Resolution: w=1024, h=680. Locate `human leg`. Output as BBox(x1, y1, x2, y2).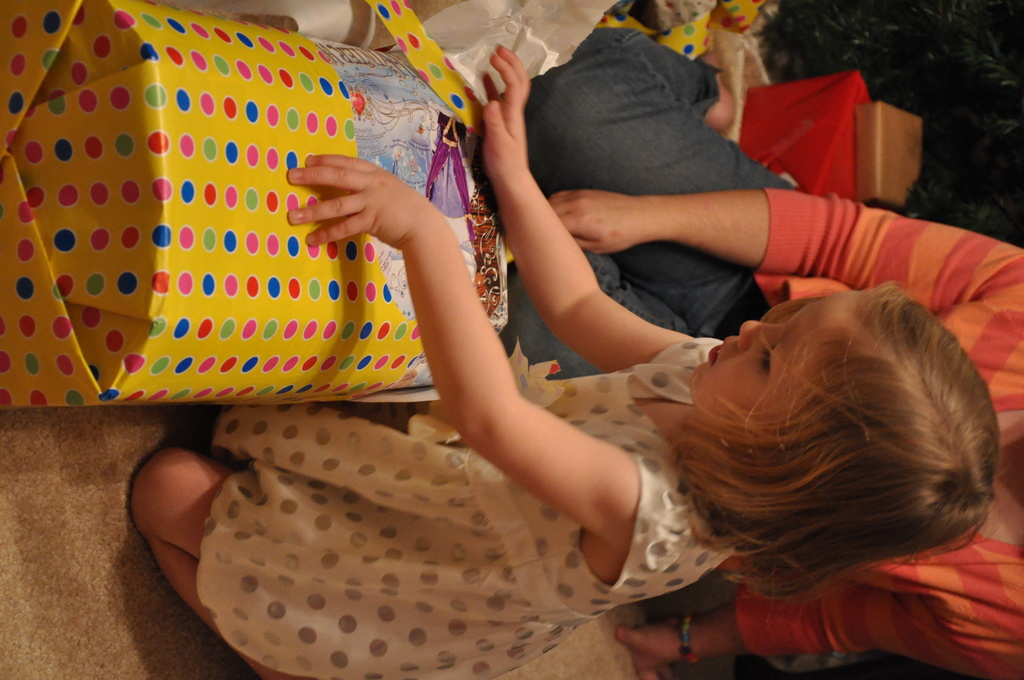
BBox(534, 21, 791, 334).
